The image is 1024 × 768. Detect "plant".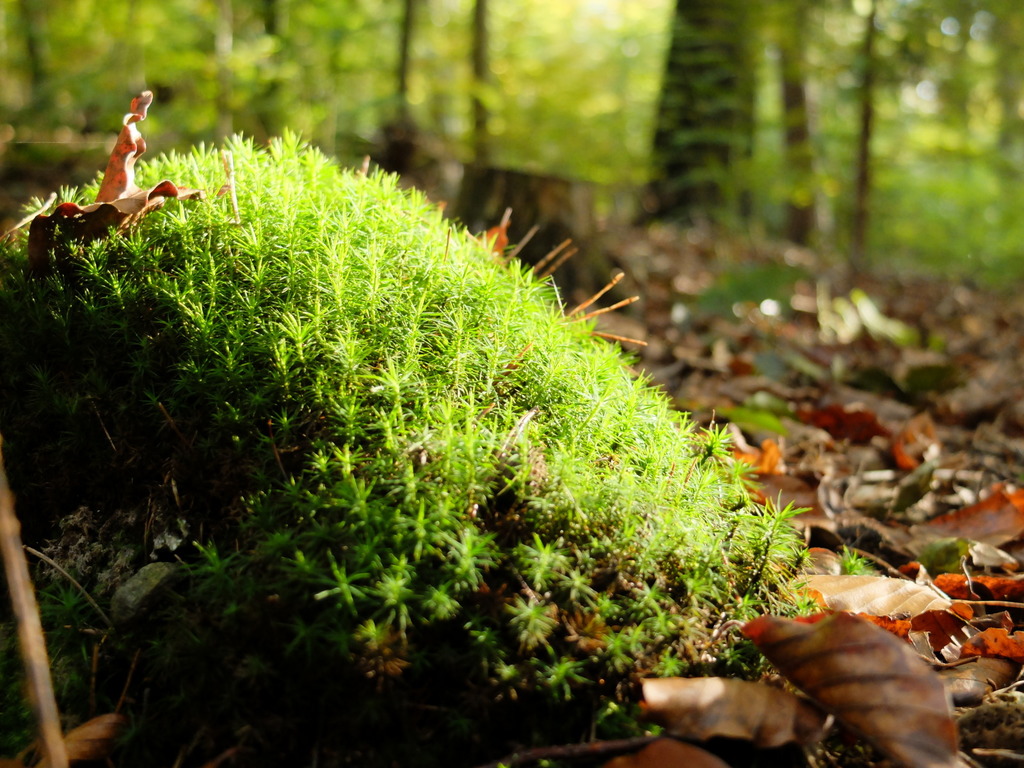
Detection: rect(687, 260, 819, 319).
